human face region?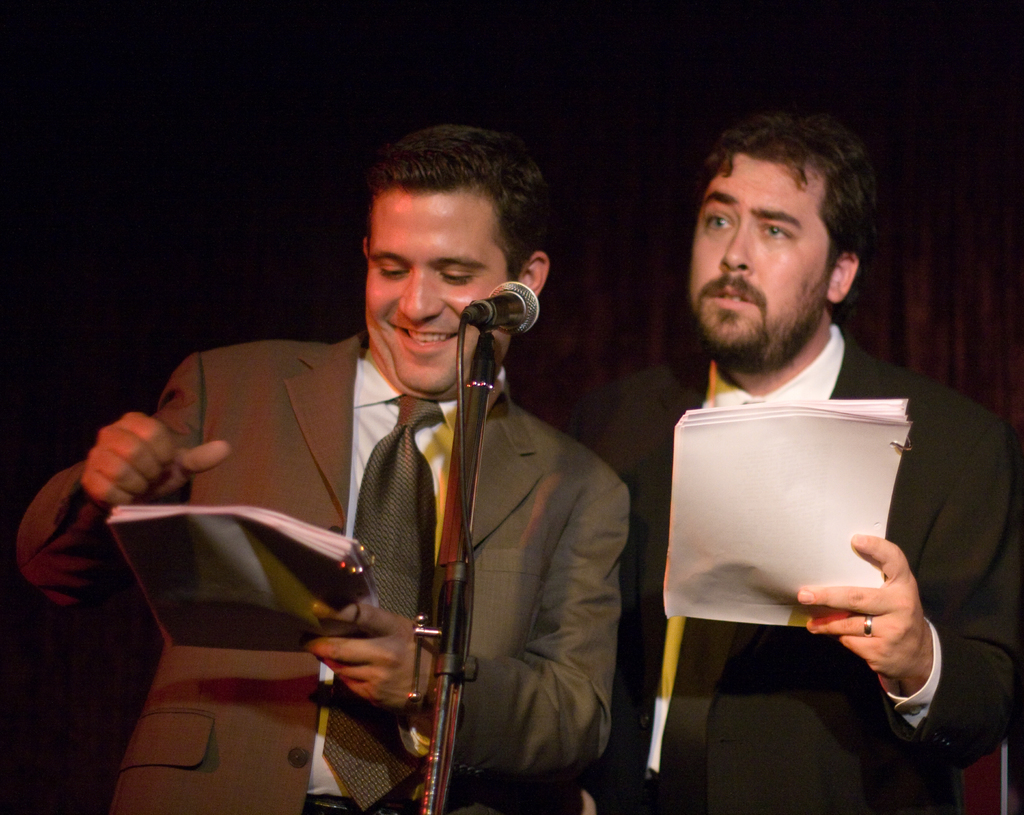
locate(687, 150, 832, 359)
